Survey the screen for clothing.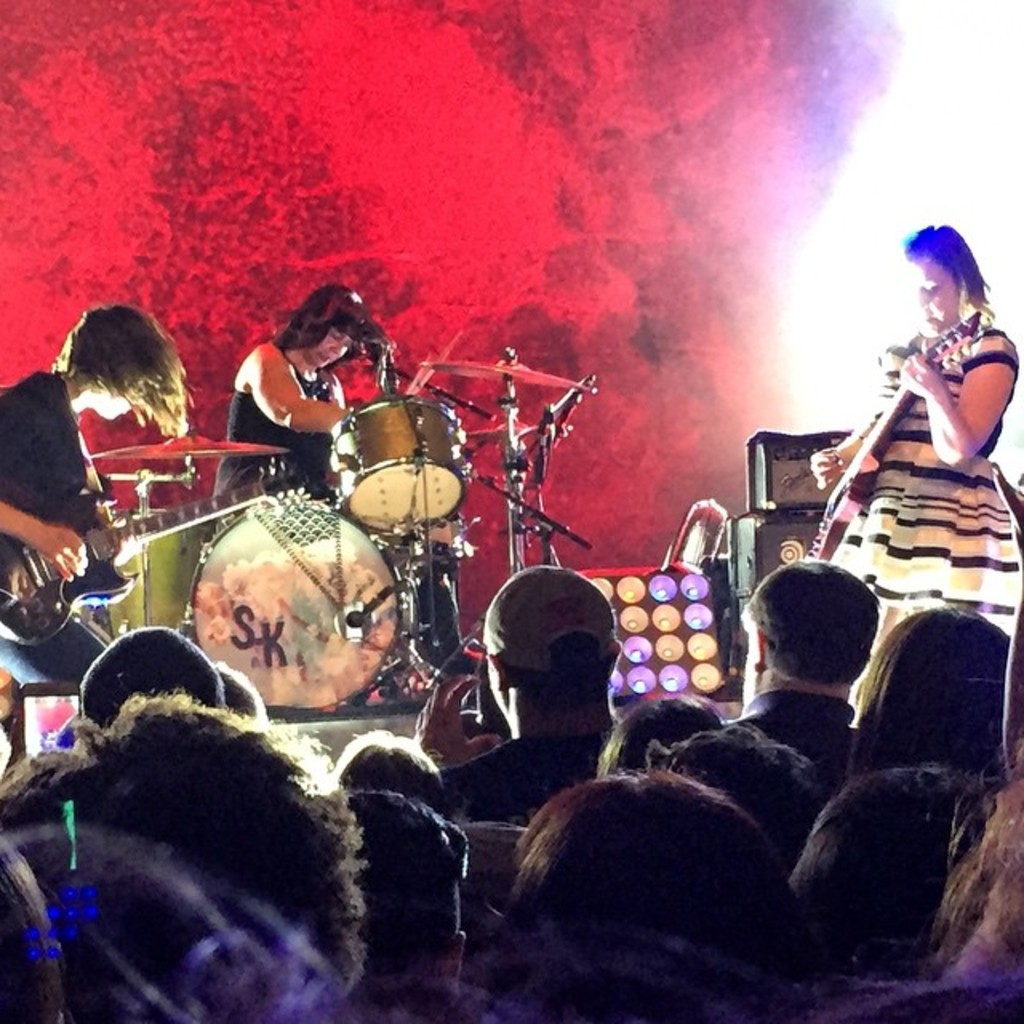
Survey found: bbox=[738, 690, 854, 776].
